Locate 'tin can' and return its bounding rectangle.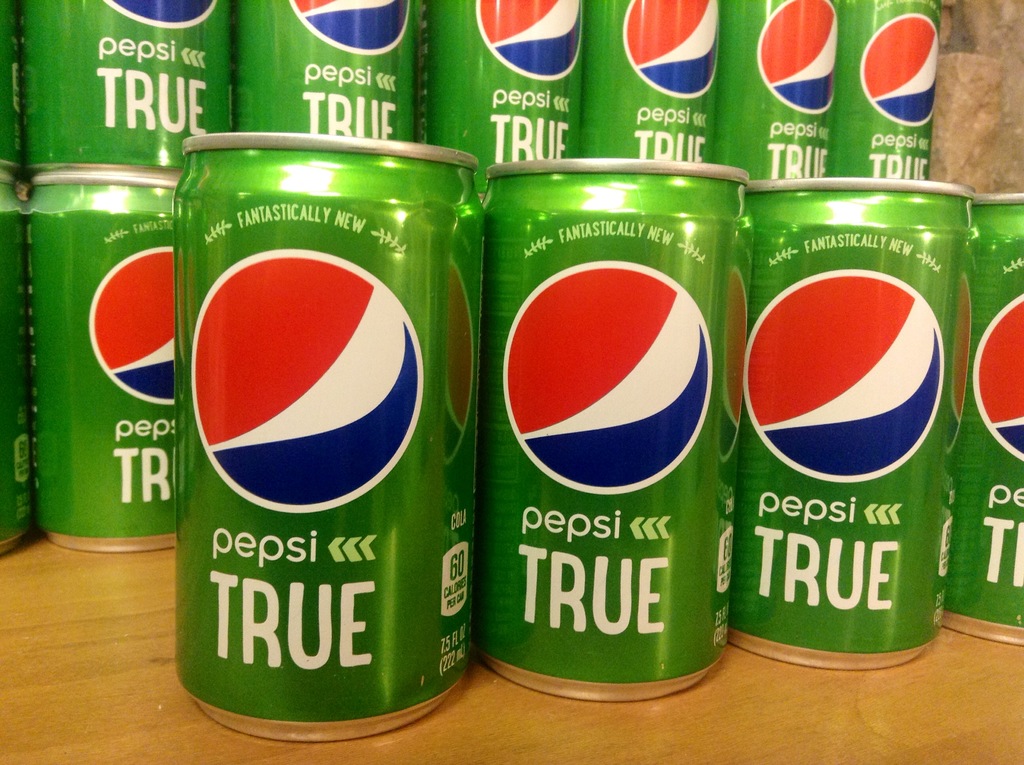
box=[742, 168, 963, 699].
